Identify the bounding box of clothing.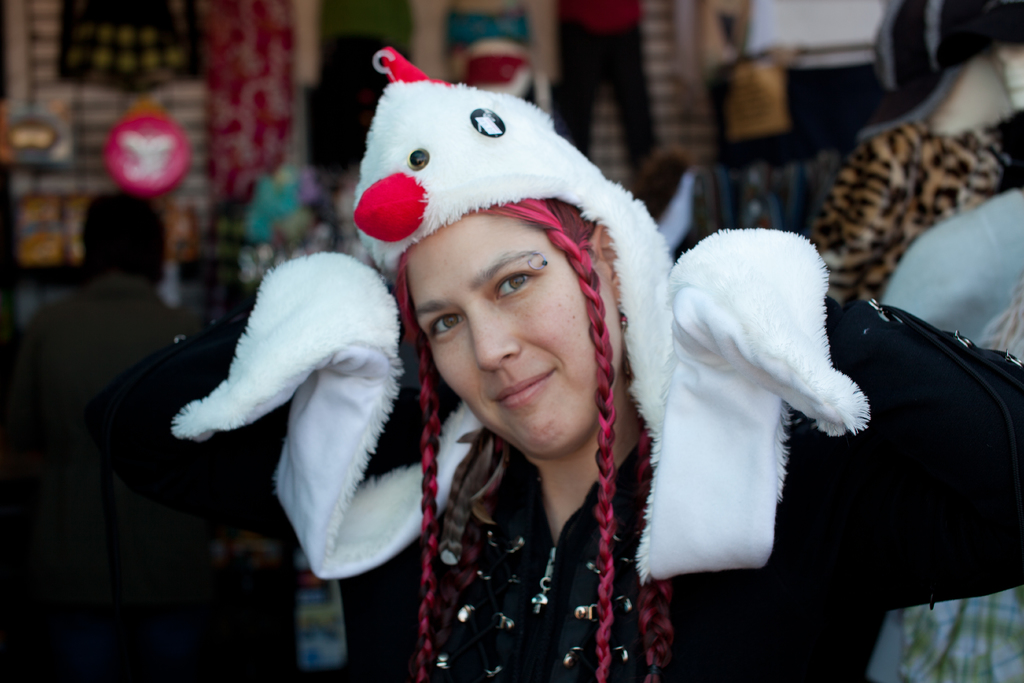
(886, 593, 1023, 682).
